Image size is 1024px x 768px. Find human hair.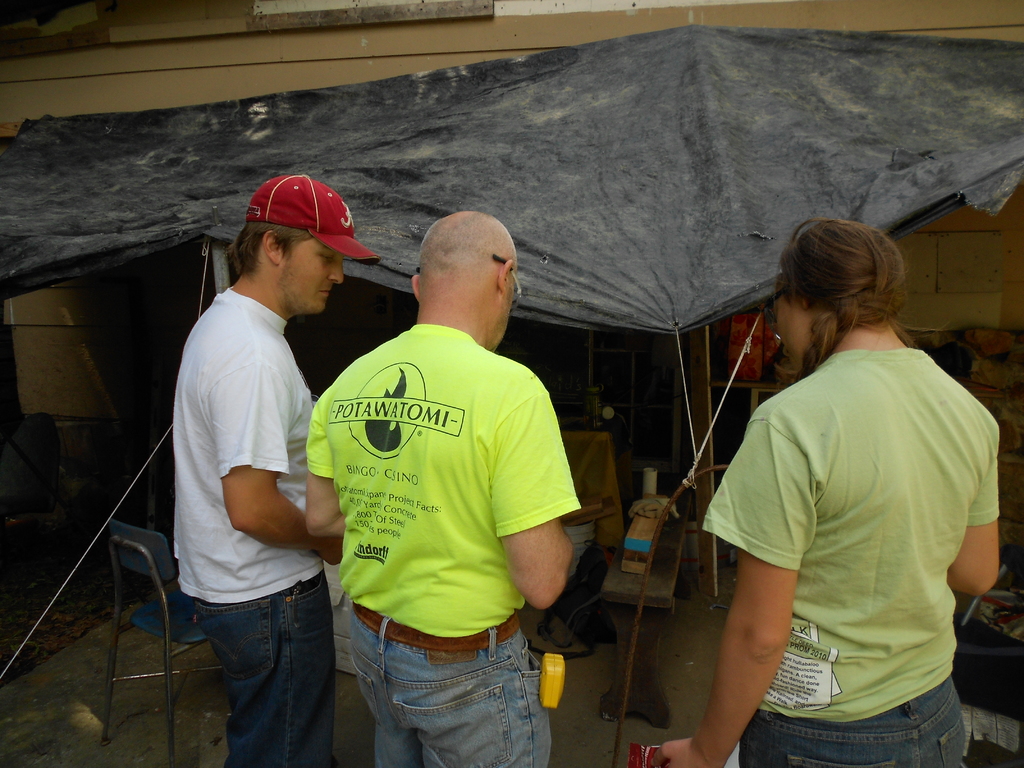
pyautogui.locateOnScreen(219, 219, 314, 282).
